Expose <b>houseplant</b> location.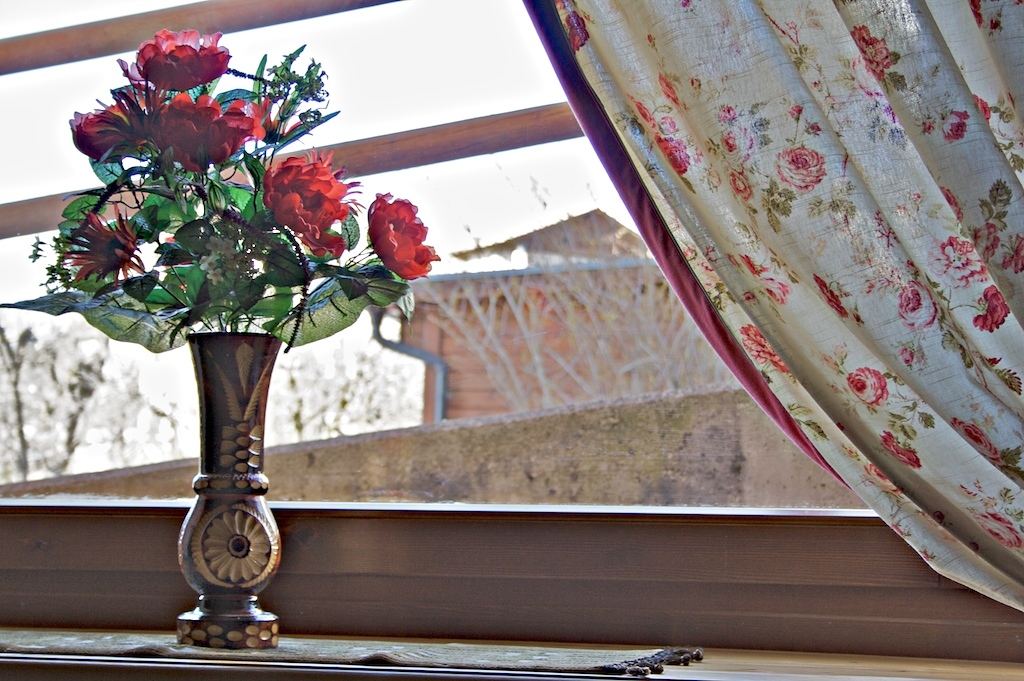
Exposed at left=0, top=17, right=439, bottom=648.
